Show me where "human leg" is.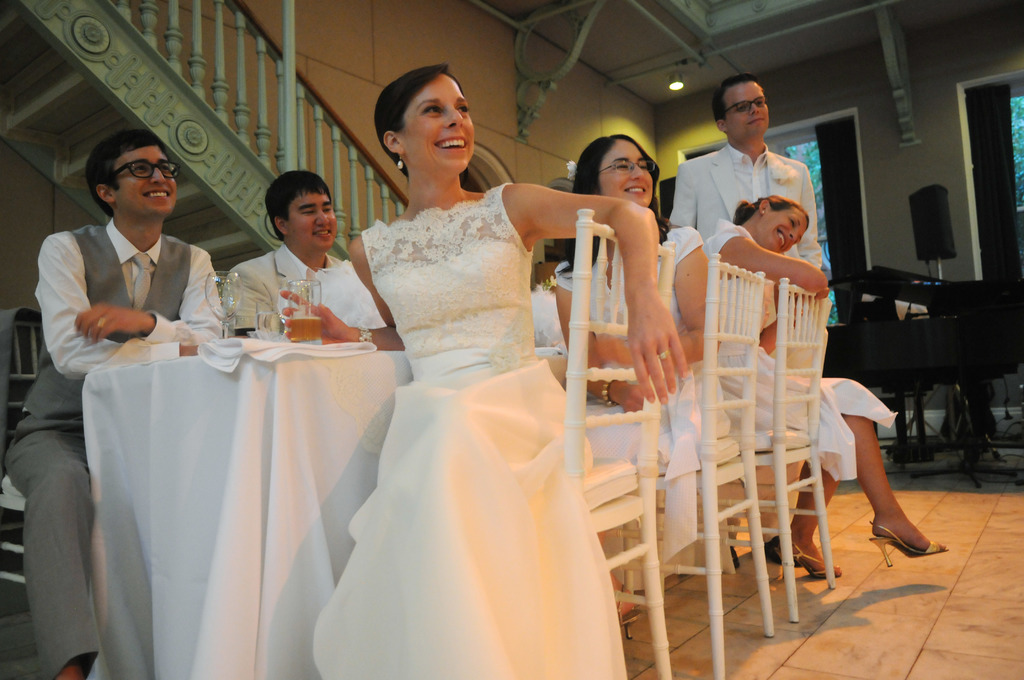
"human leg" is at 770,453,847,580.
